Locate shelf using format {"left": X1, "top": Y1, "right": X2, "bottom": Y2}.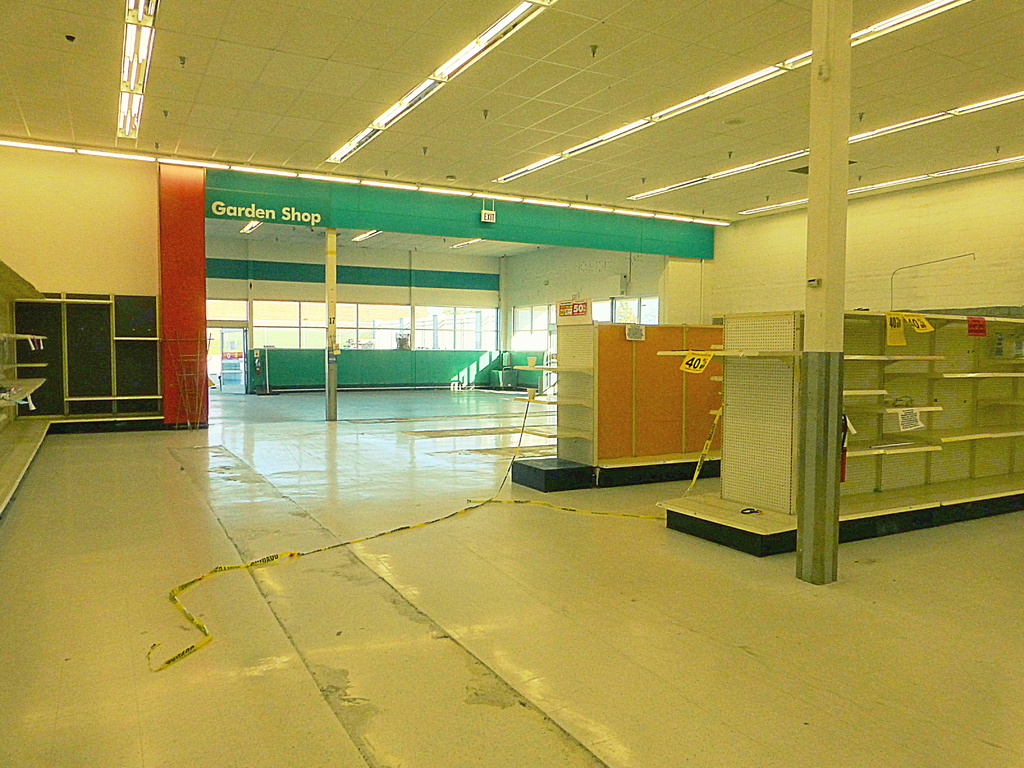
{"left": 19, "top": 291, "right": 165, "bottom": 433}.
